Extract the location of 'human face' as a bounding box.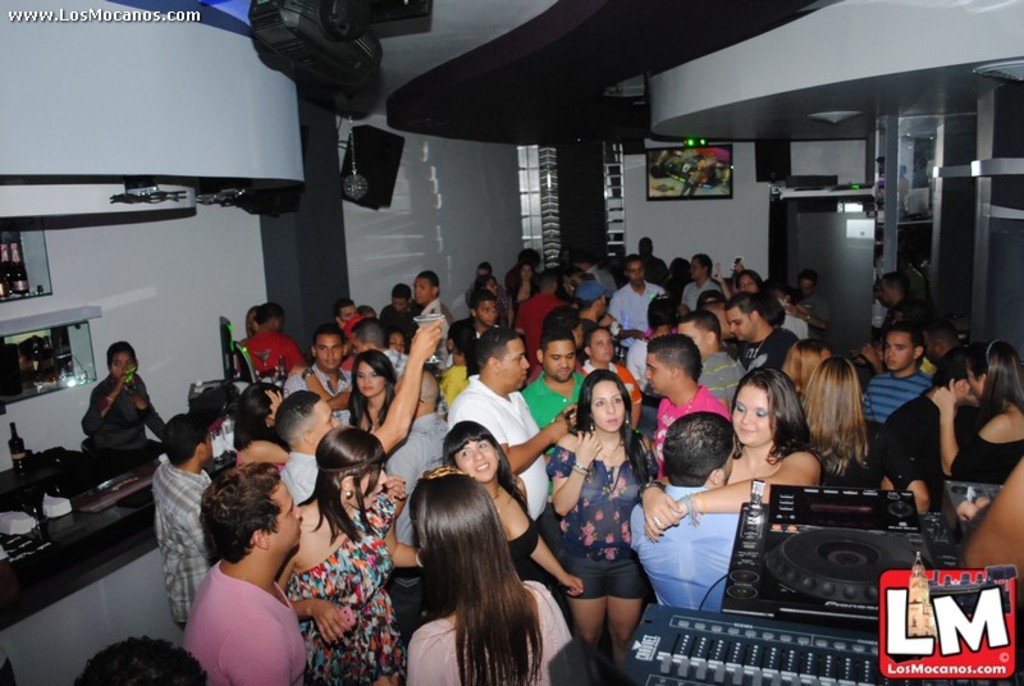
[left=486, top=296, right=499, bottom=321].
